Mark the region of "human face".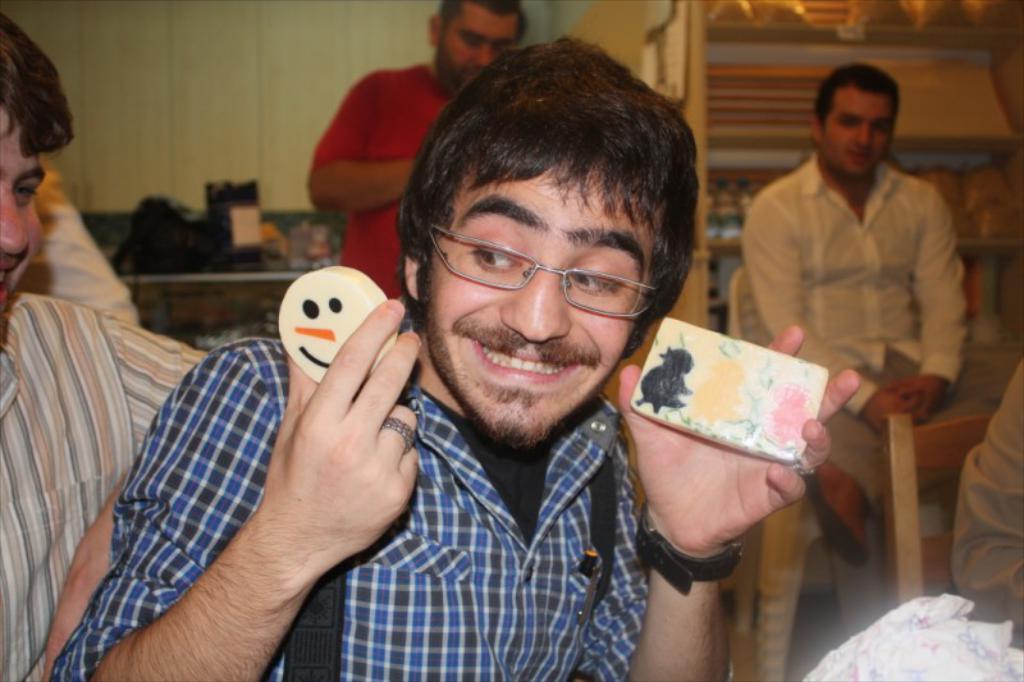
Region: bbox(0, 102, 65, 319).
